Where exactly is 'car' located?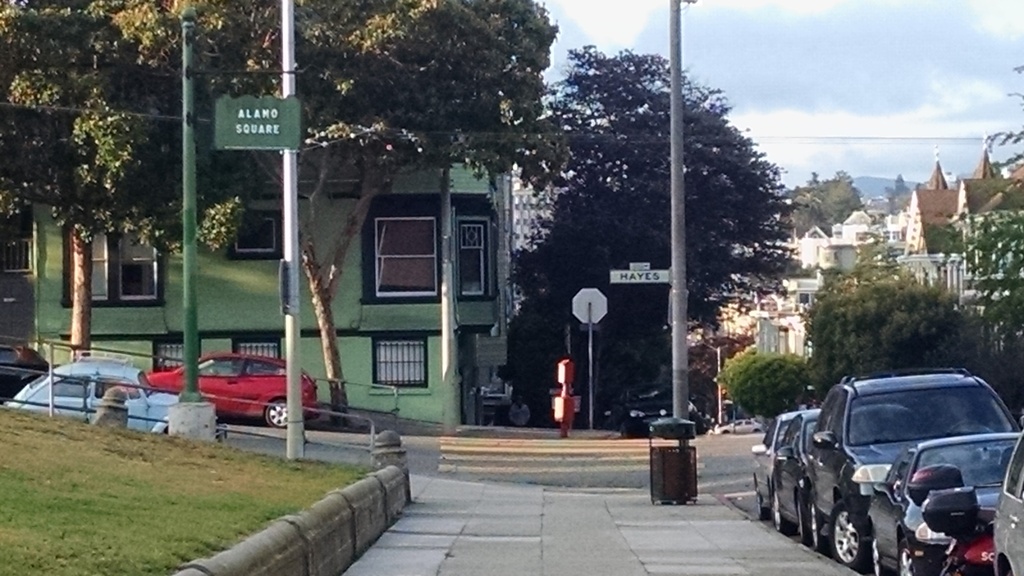
Its bounding box is 751,412,806,524.
